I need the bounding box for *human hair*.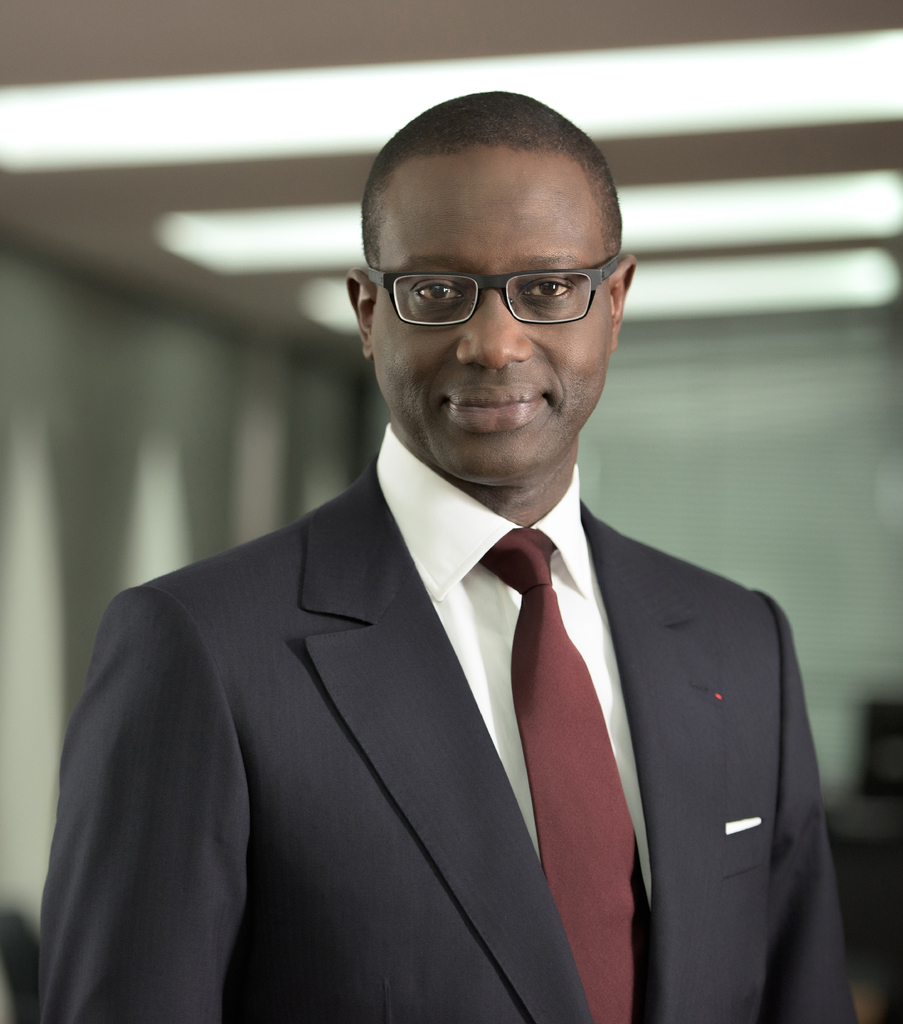
Here it is: 361:84:626:259.
